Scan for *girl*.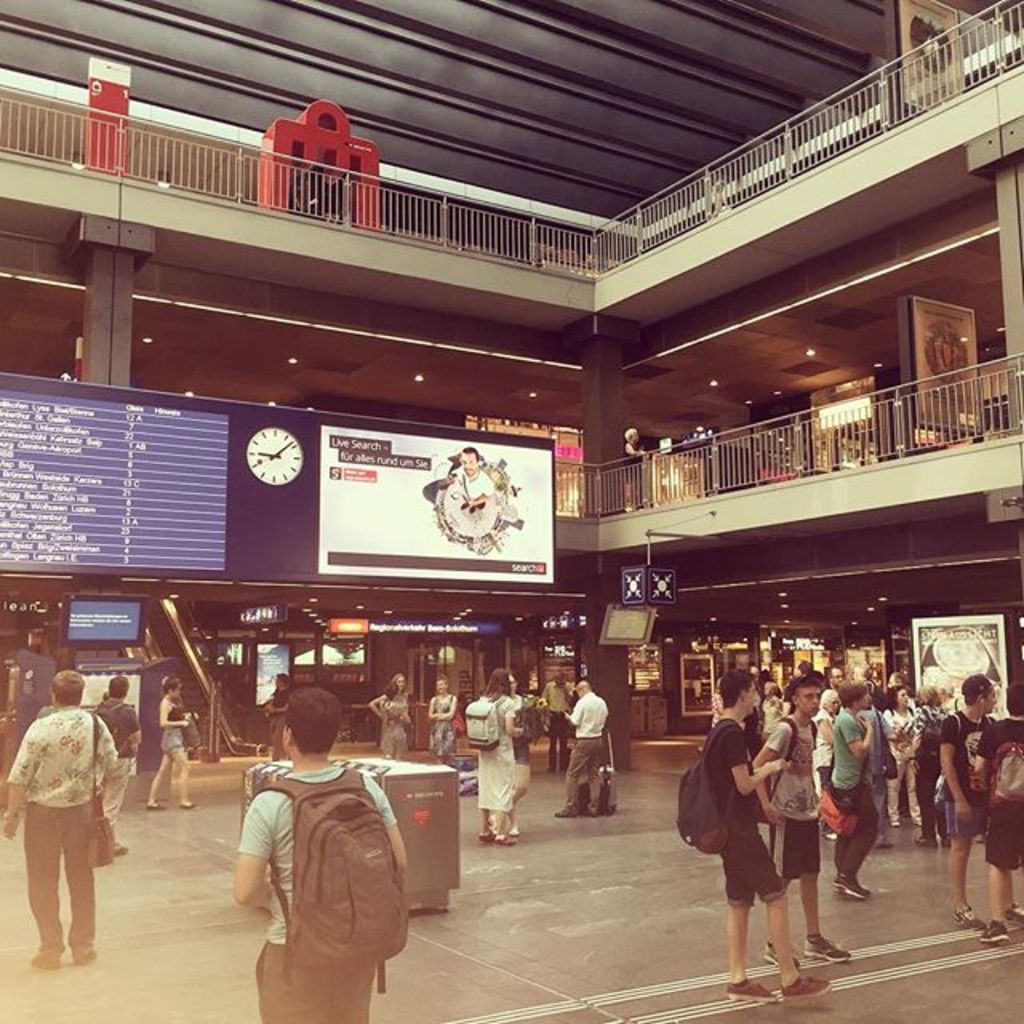
Scan result: box=[429, 677, 459, 763].
